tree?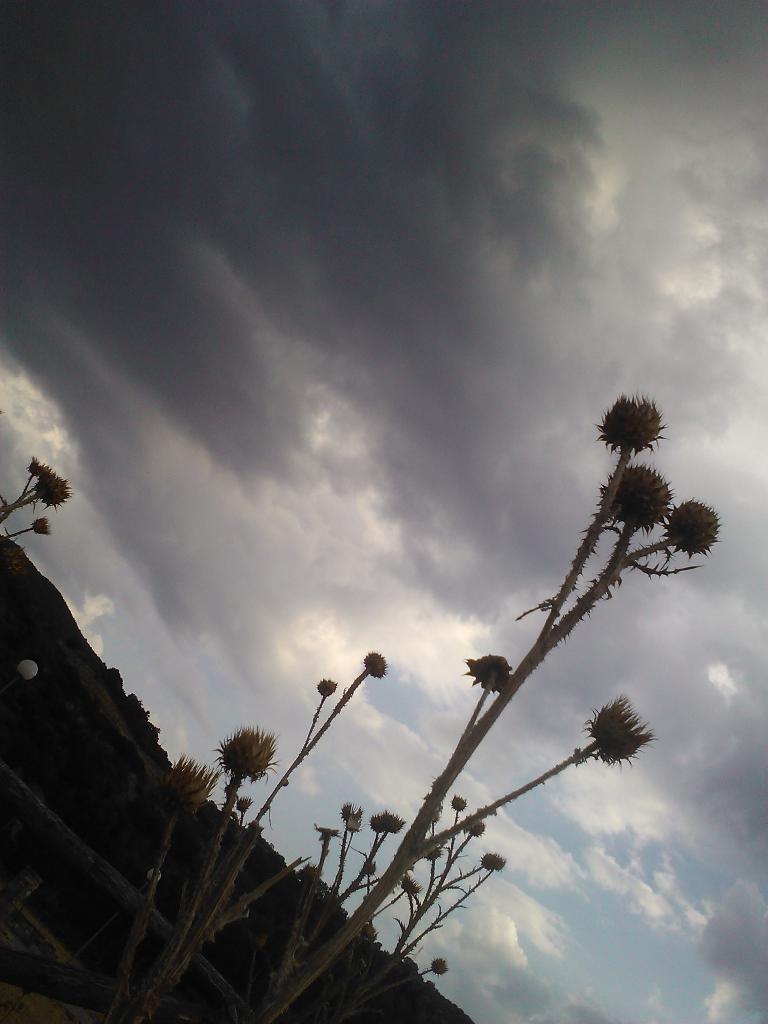
region(69, 386, 735, 1023)
